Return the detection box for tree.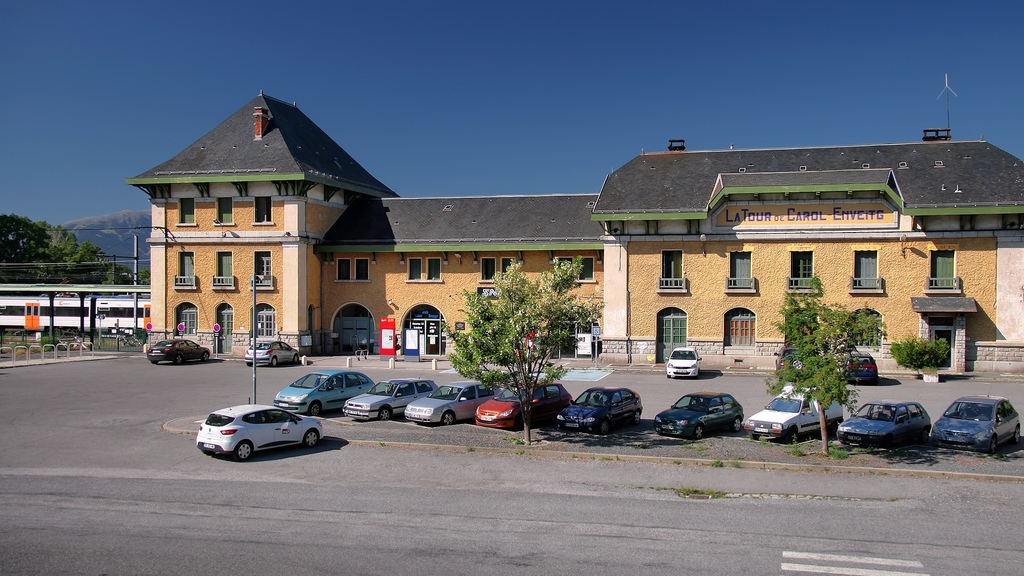
pyautogui.locateOnScreen(439, 257, 606, 446).
